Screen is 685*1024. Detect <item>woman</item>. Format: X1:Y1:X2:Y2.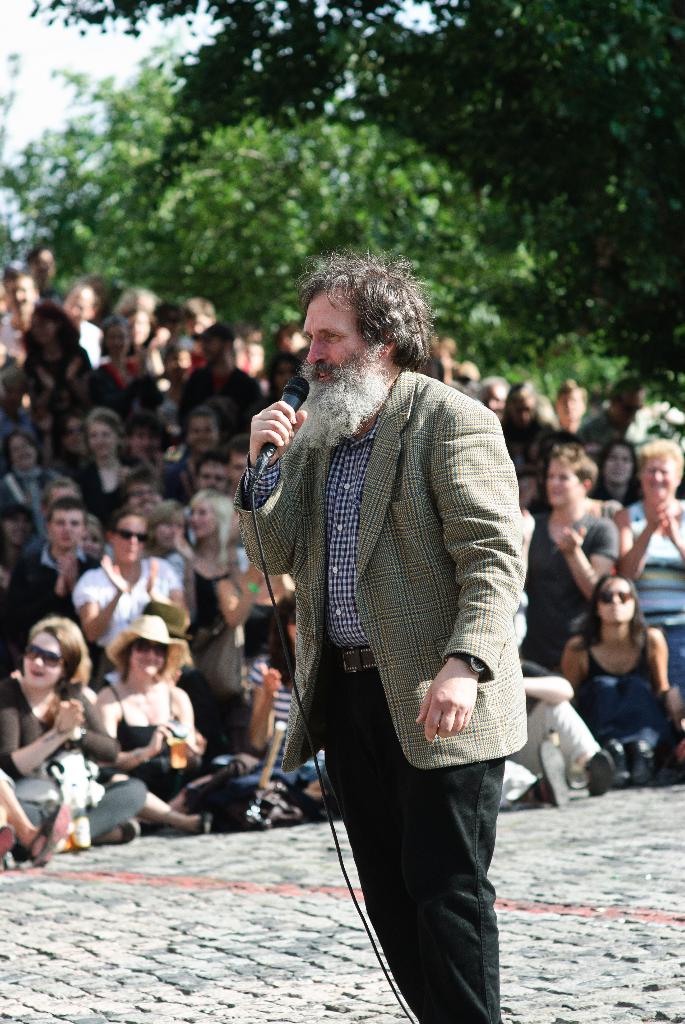
90:608:235:830.
